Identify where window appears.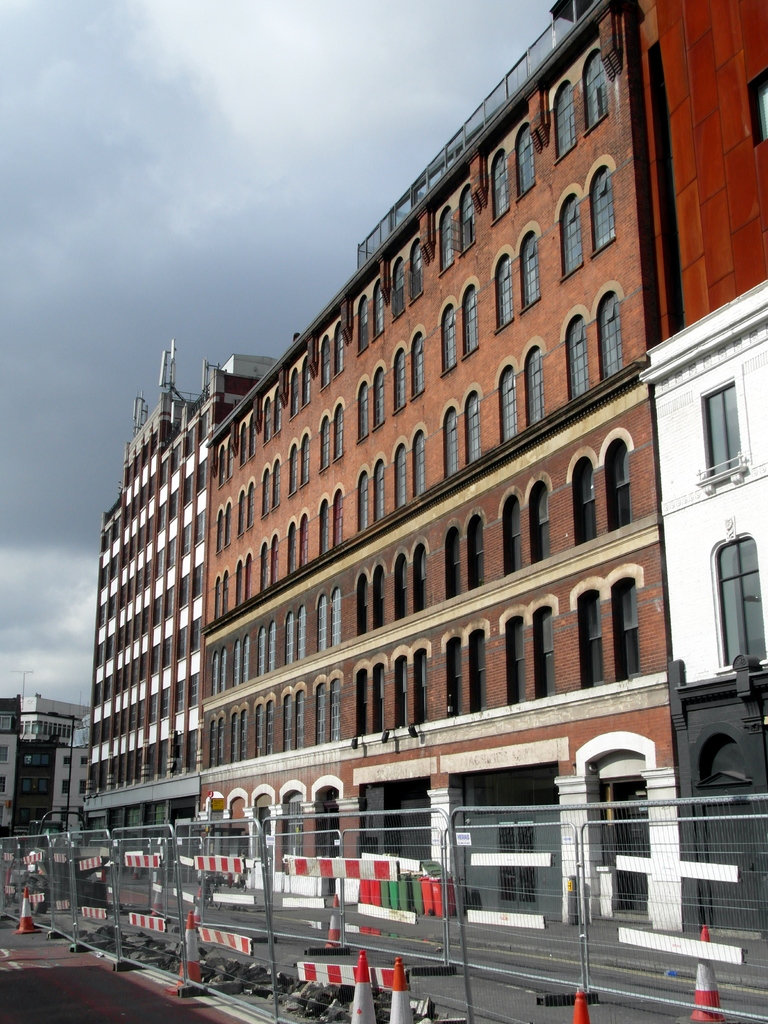
Appears at l=243, t=550, r=255, b=601.
